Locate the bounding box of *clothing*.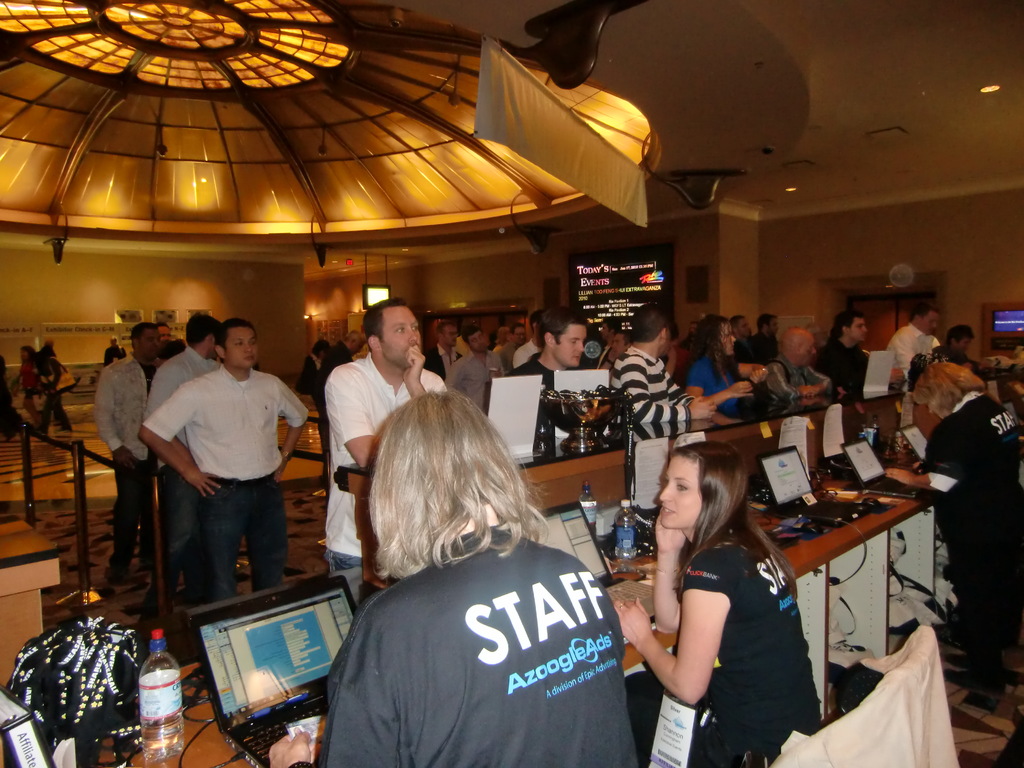
Bounding box: 294 355 320 392.
